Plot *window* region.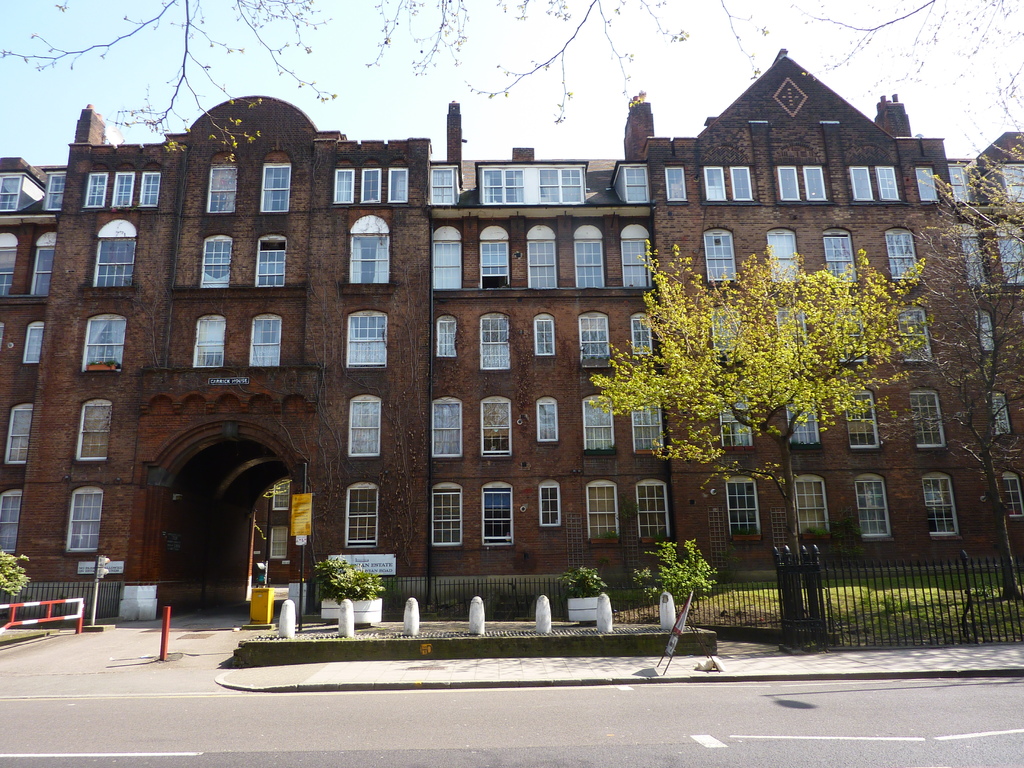
Plotted at 361, 170, 380, 205.
